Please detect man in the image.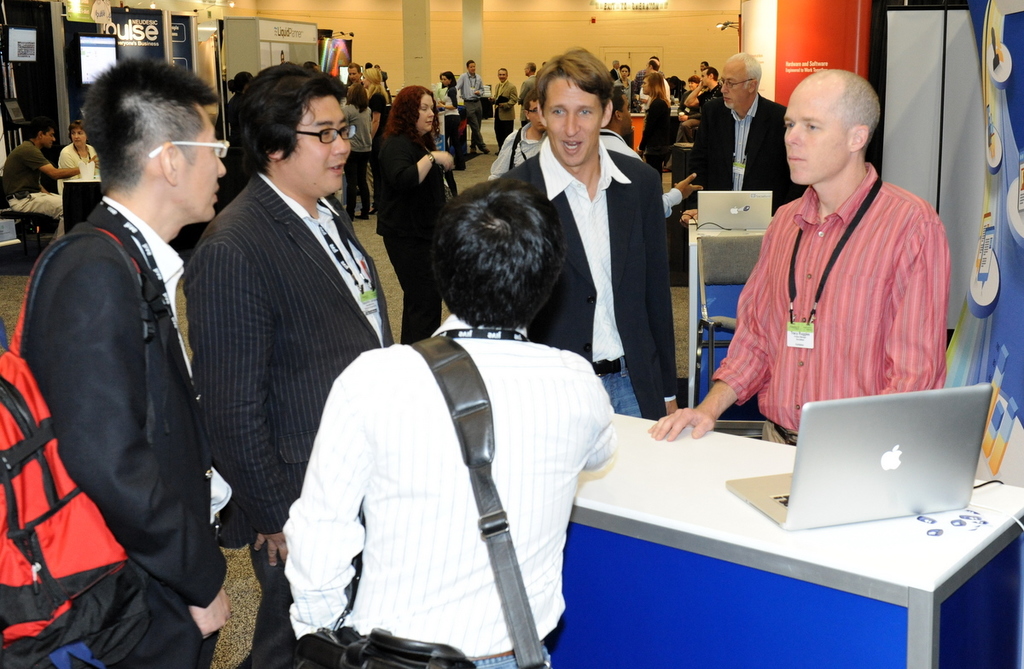
{"left": 276, "top": 176, "right": 616, "bottom": 668}.
